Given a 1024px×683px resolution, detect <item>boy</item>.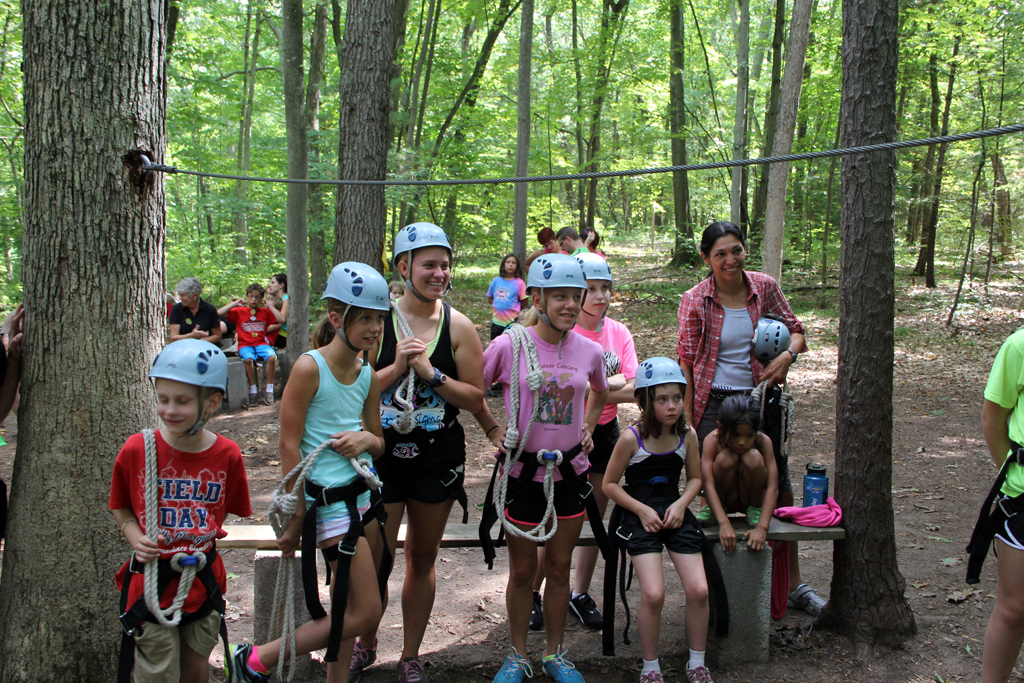
{"left": 102, "top": 334, "right": 258, "bottom": 671}.
